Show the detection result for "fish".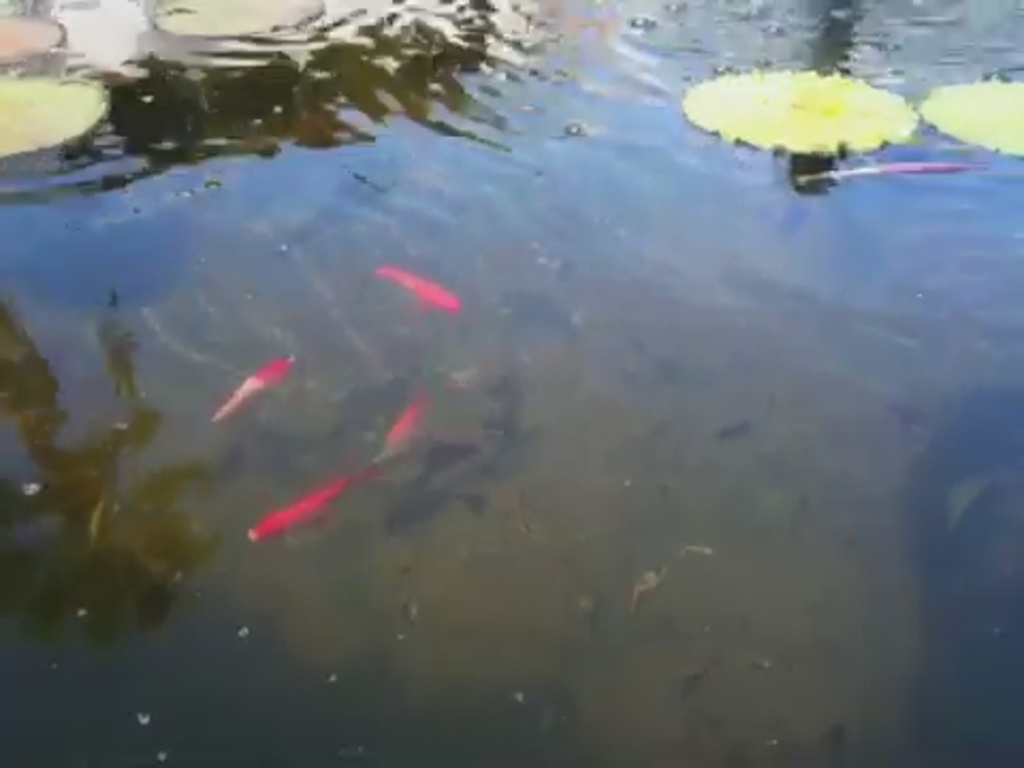
[x1=201, y1=352, x2=301, y2=431].
